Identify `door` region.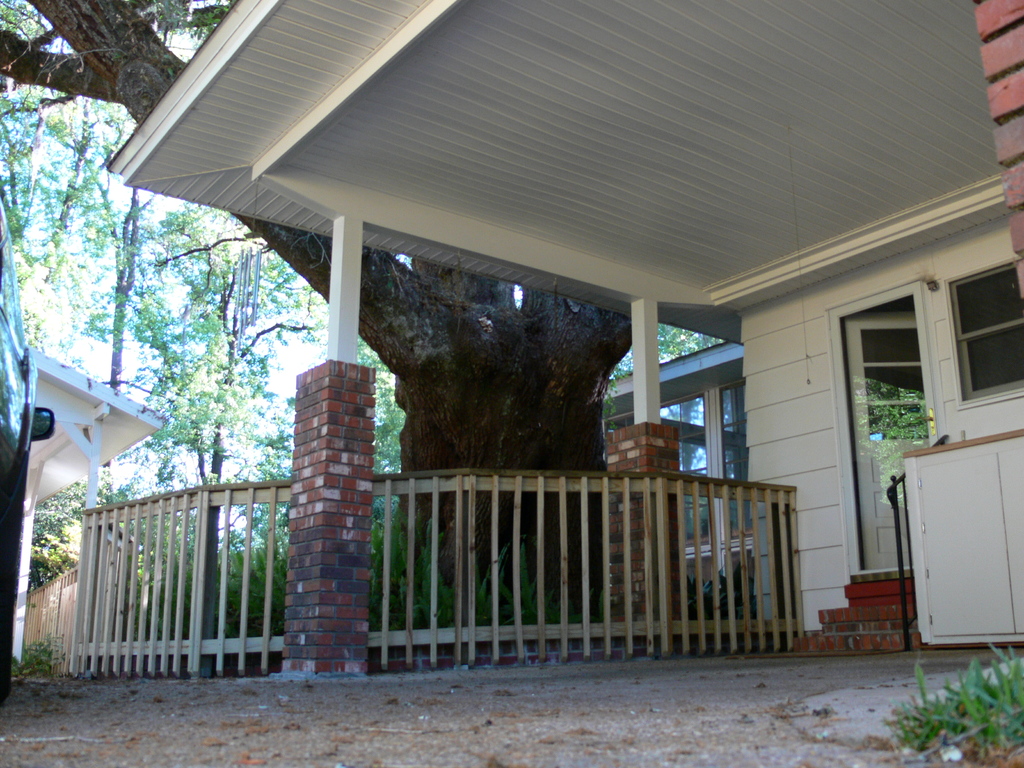
Region: BBox(842, 308, 915, 568).
